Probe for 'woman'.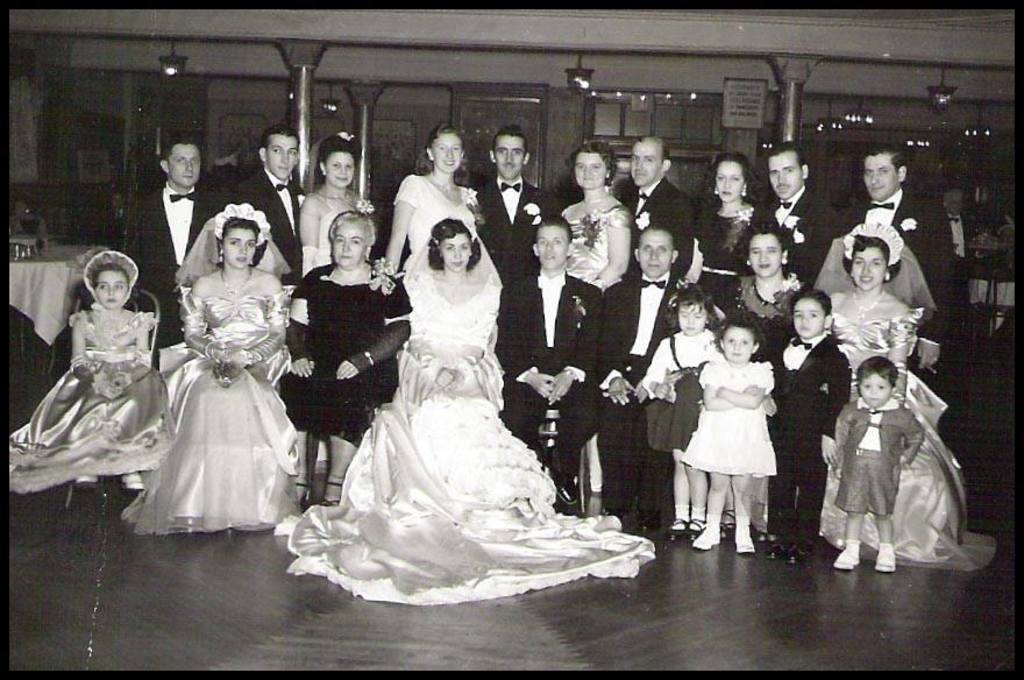
Probe result: pyautogui.locateOnScreen(140, 182, 294, 545).
